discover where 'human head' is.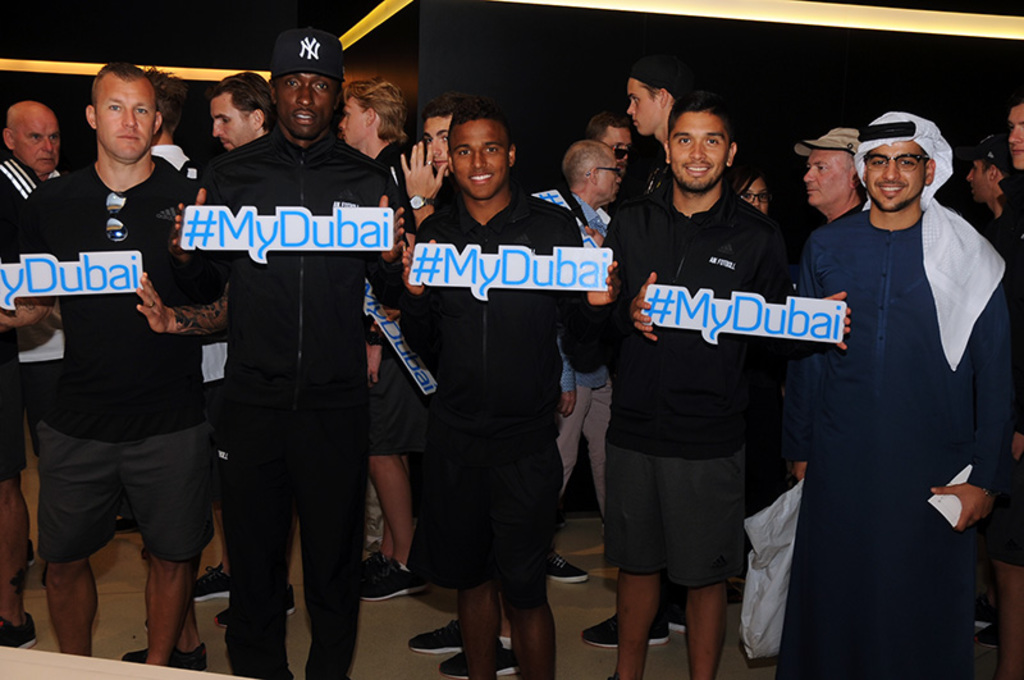
Discovered at detection(146, 70, 191, 134).
